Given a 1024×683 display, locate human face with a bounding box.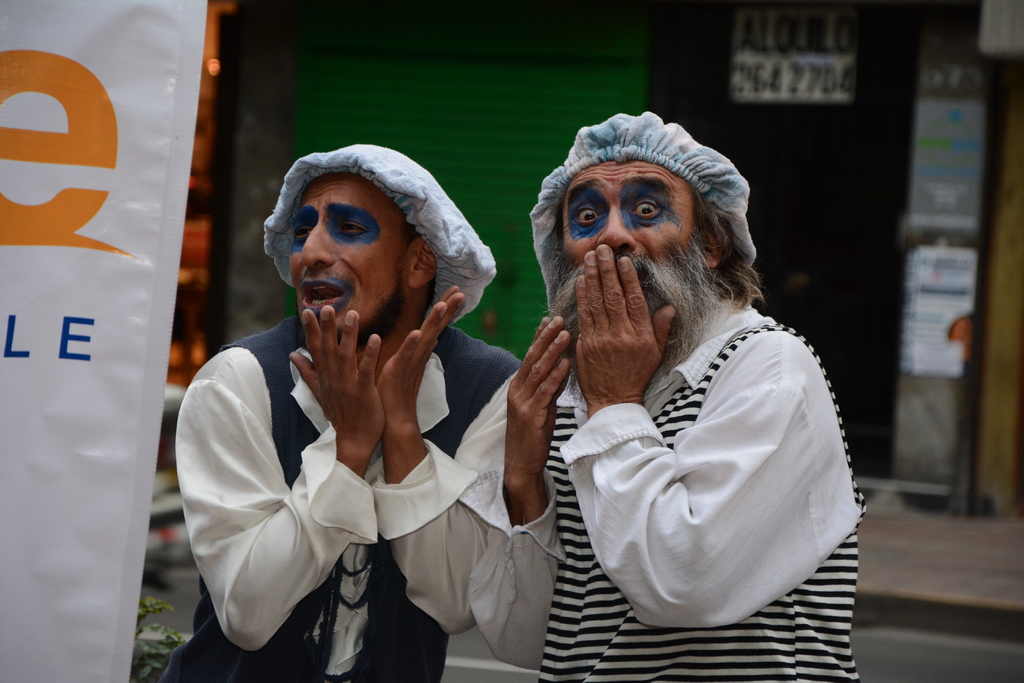
Located: left=544, top=160, right=715, bottom=317.
